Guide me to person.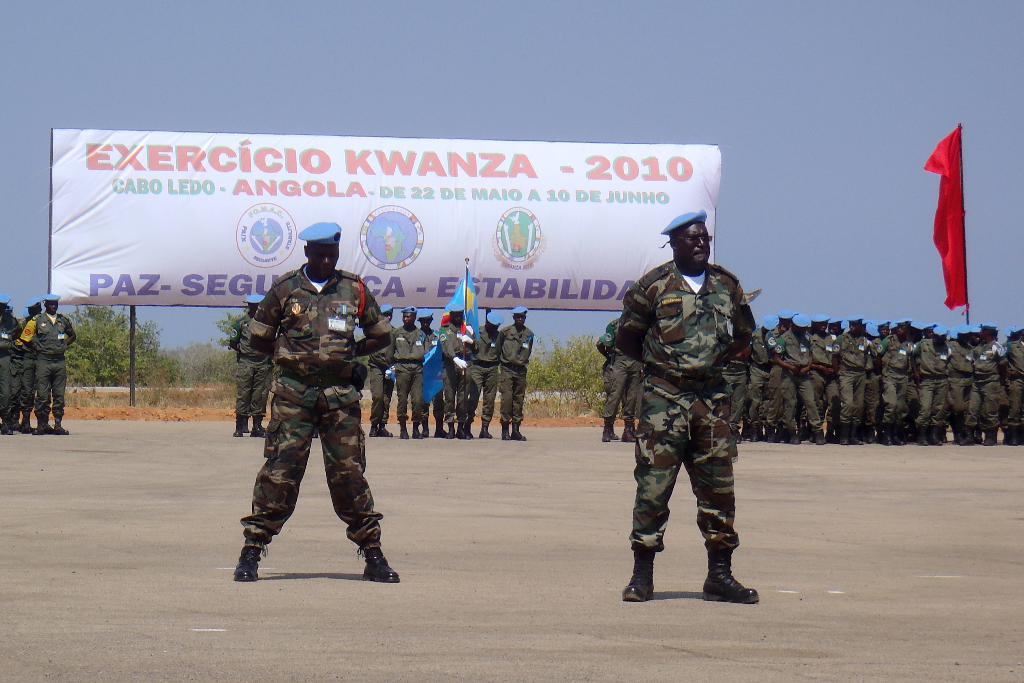
Guidance: [495, 304, 534, 441].
